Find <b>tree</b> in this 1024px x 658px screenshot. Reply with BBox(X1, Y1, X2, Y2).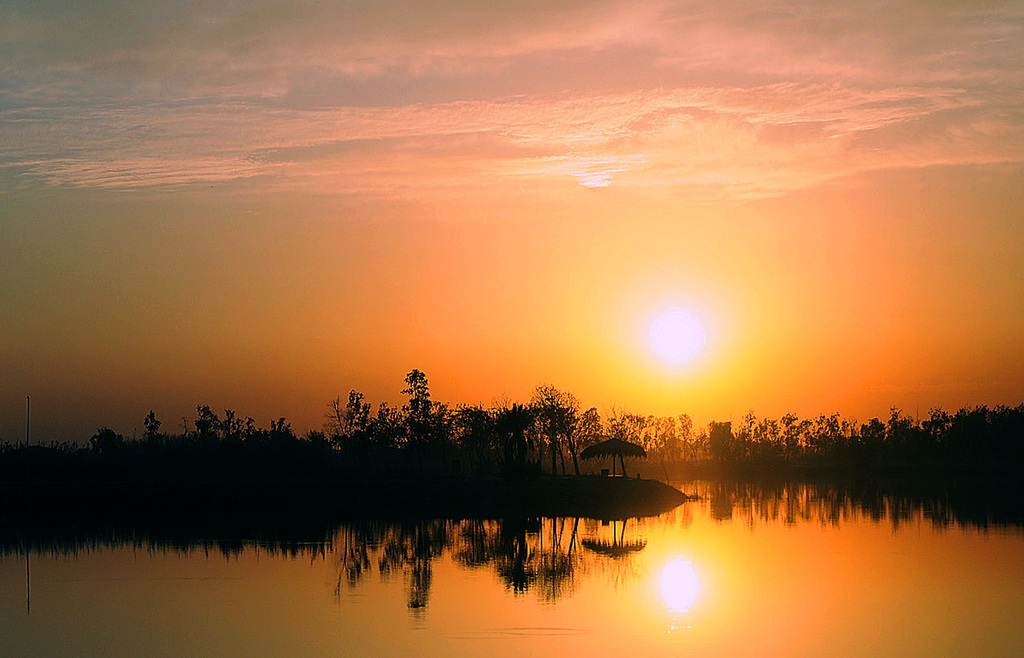
BBox(89, 415, 154, 445).
